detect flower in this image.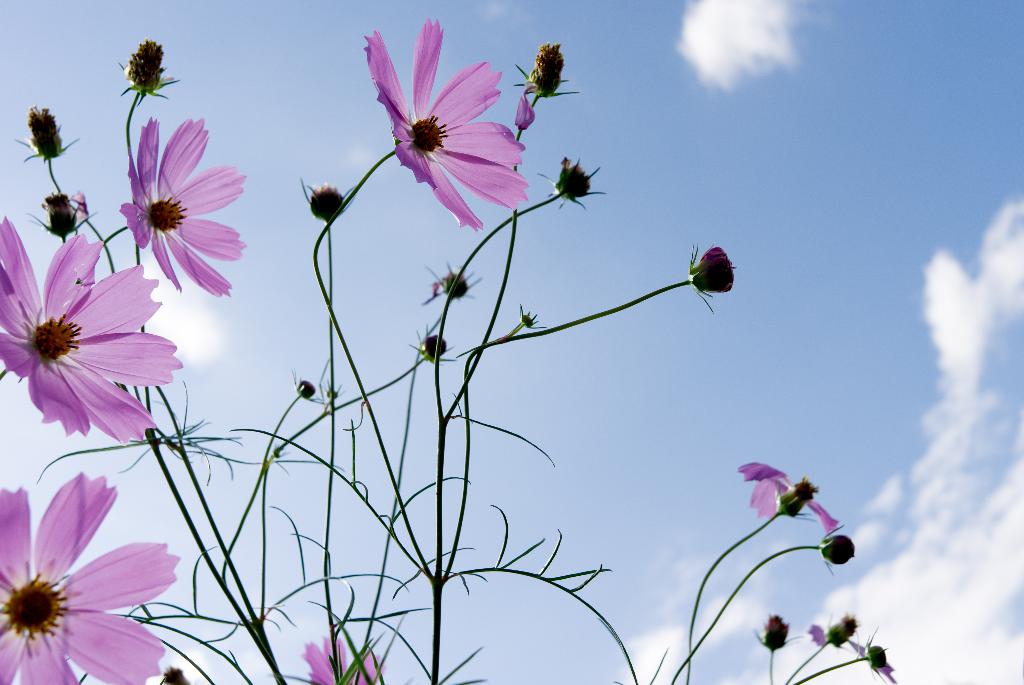
Detection: 734/461/844/532.
